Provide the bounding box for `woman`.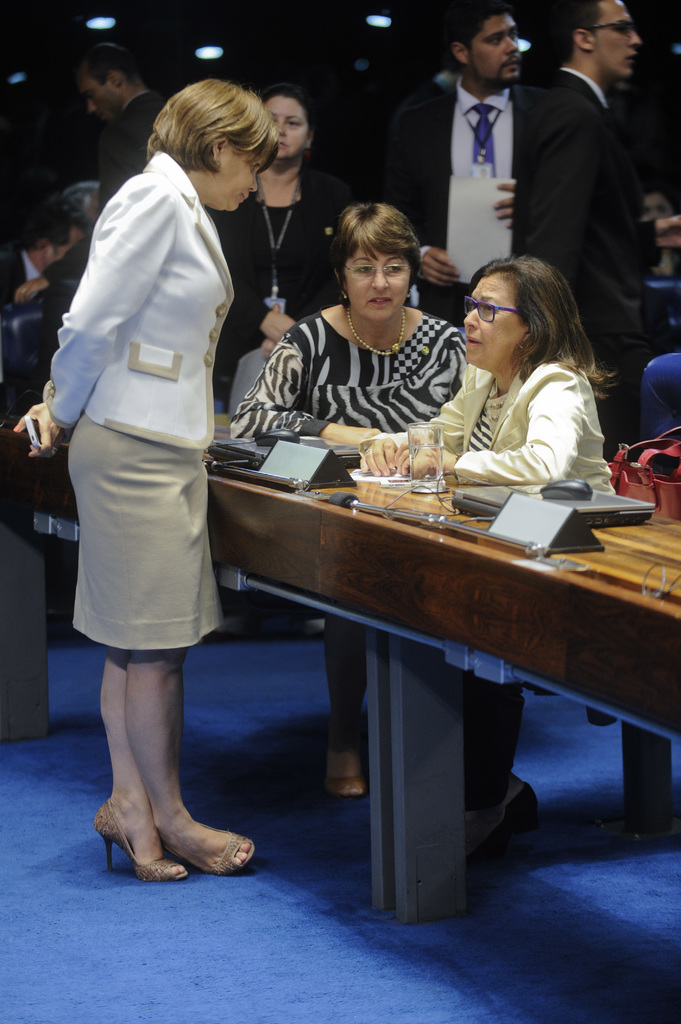
locate(344, 252, 620, 846).
